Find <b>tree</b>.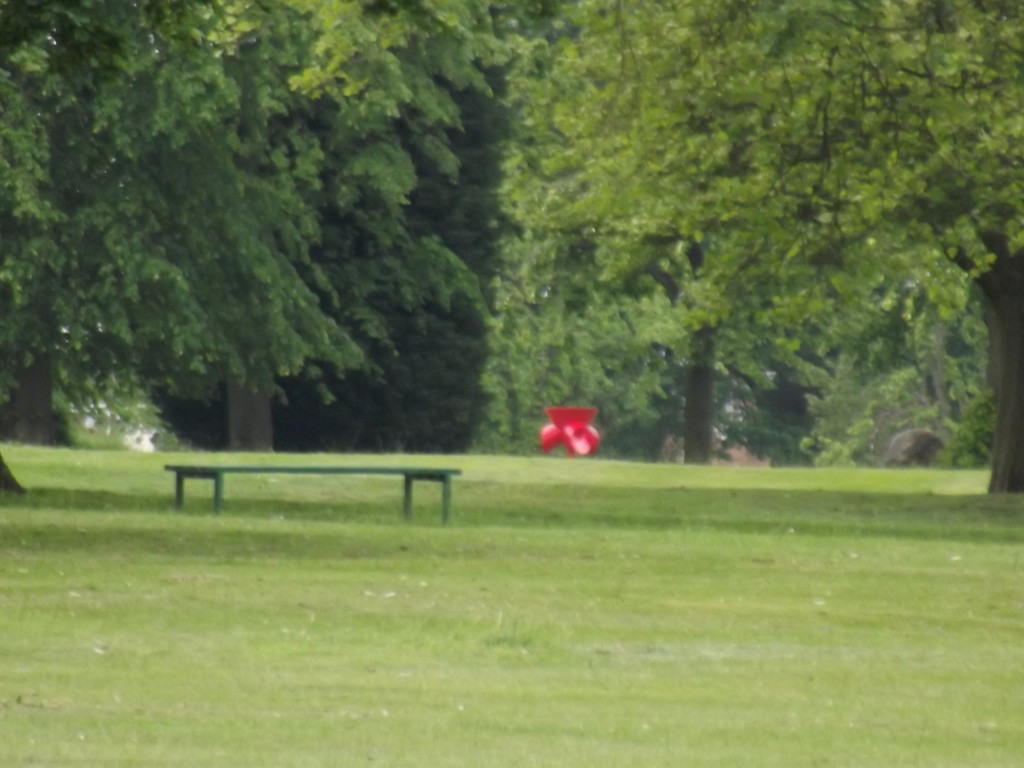
x1=834 y1=0 x2=1023 y2=486.
